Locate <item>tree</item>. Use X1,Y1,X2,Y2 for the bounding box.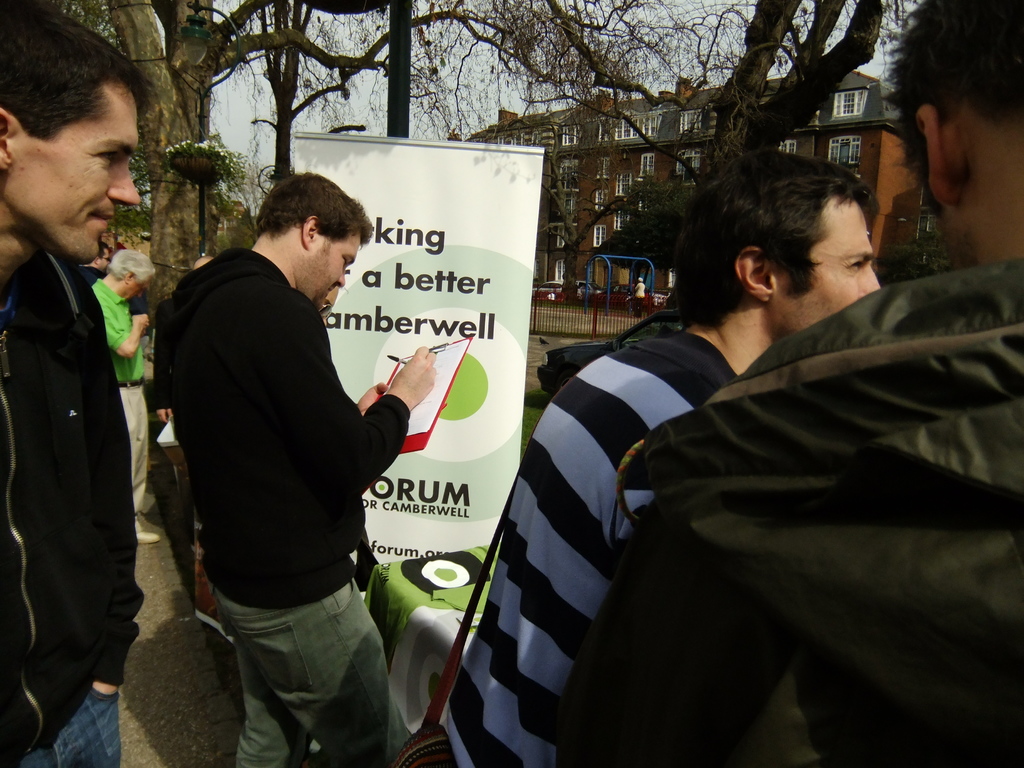
701,0,888,186.
